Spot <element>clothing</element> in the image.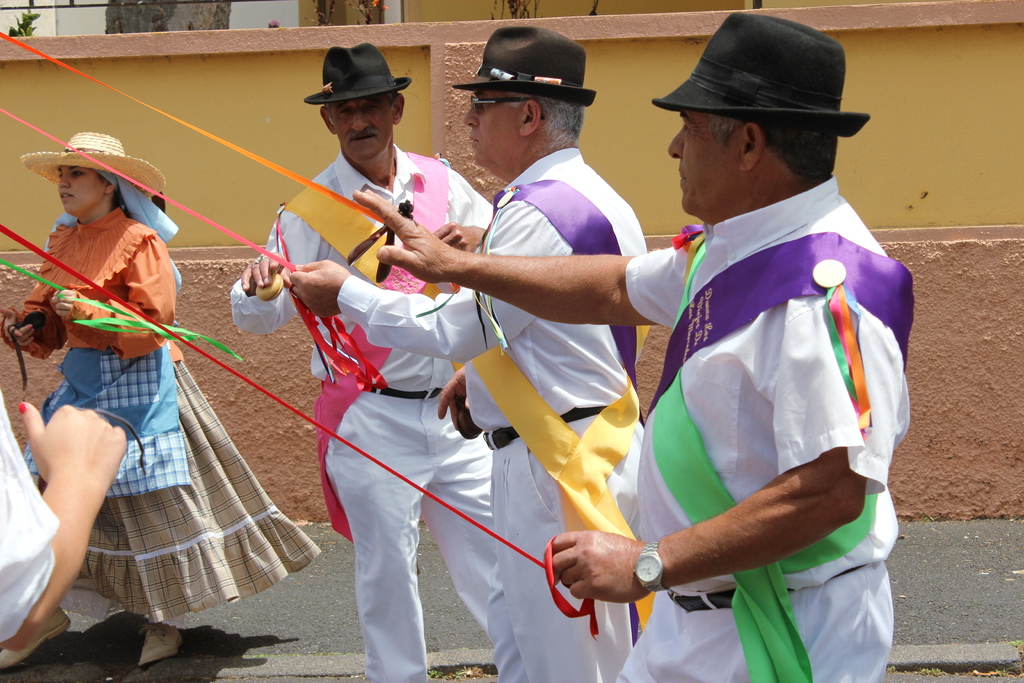
<element>clothing</element> found at 1, 202, 323, 628.
